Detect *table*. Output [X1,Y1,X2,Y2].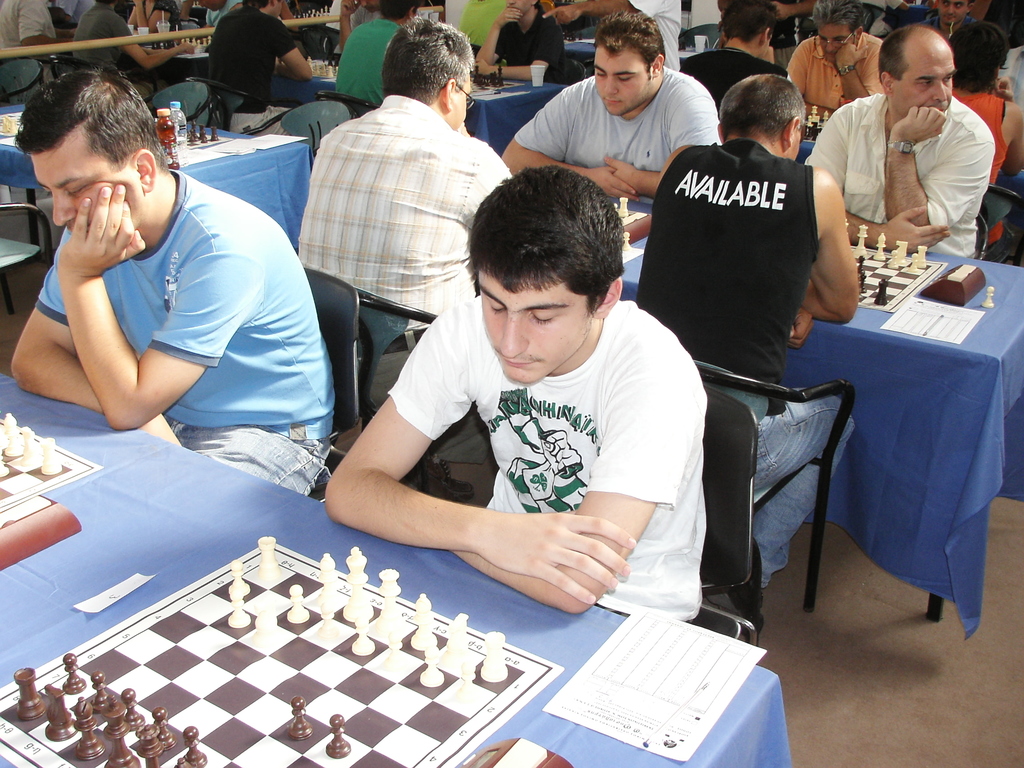
[616,199,1023,642].
